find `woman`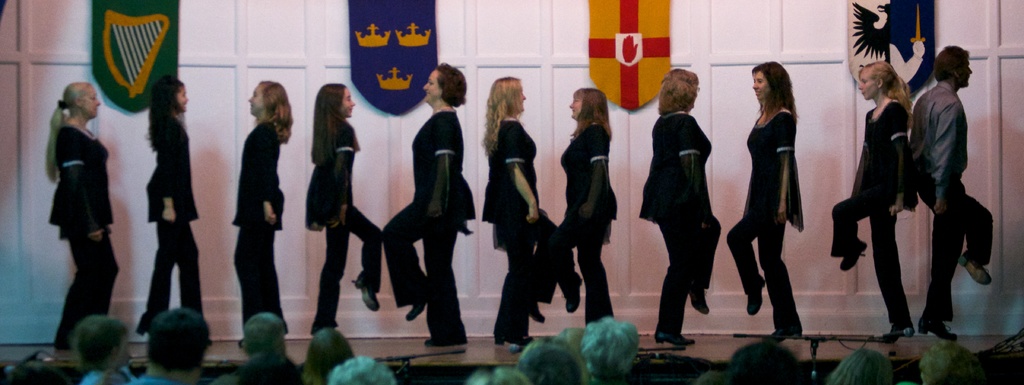
BBox(41, 85, 120, 355)
